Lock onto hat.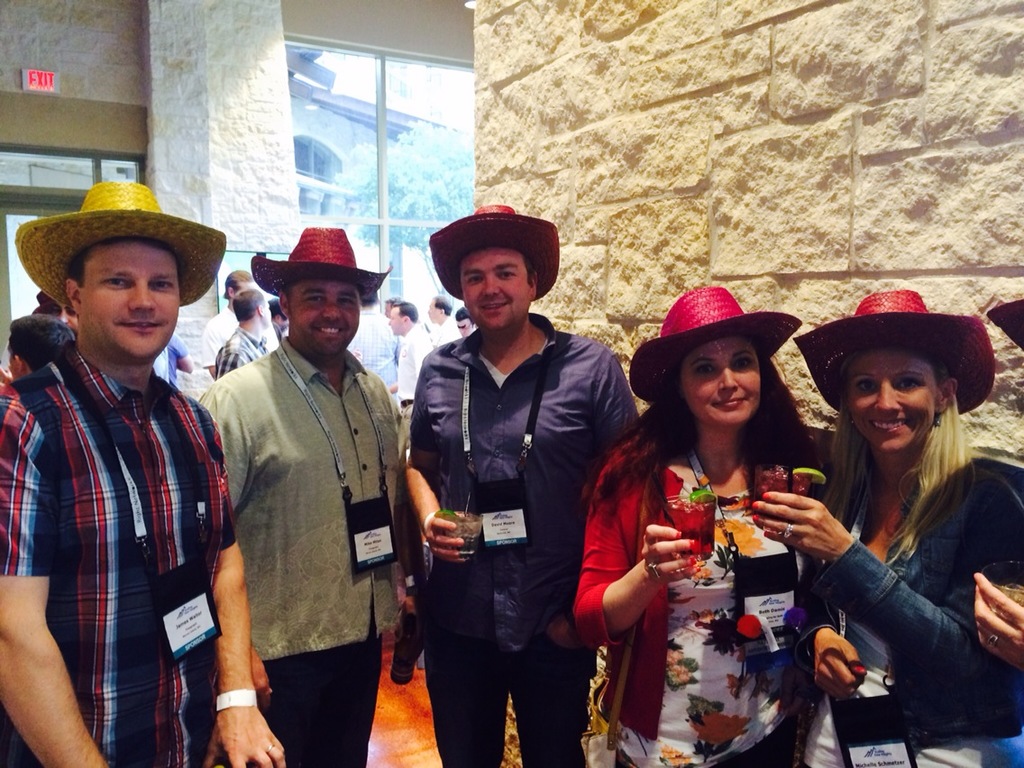
Locked: pyautogui.locateOnScreen(12, 178, 226, 307).
